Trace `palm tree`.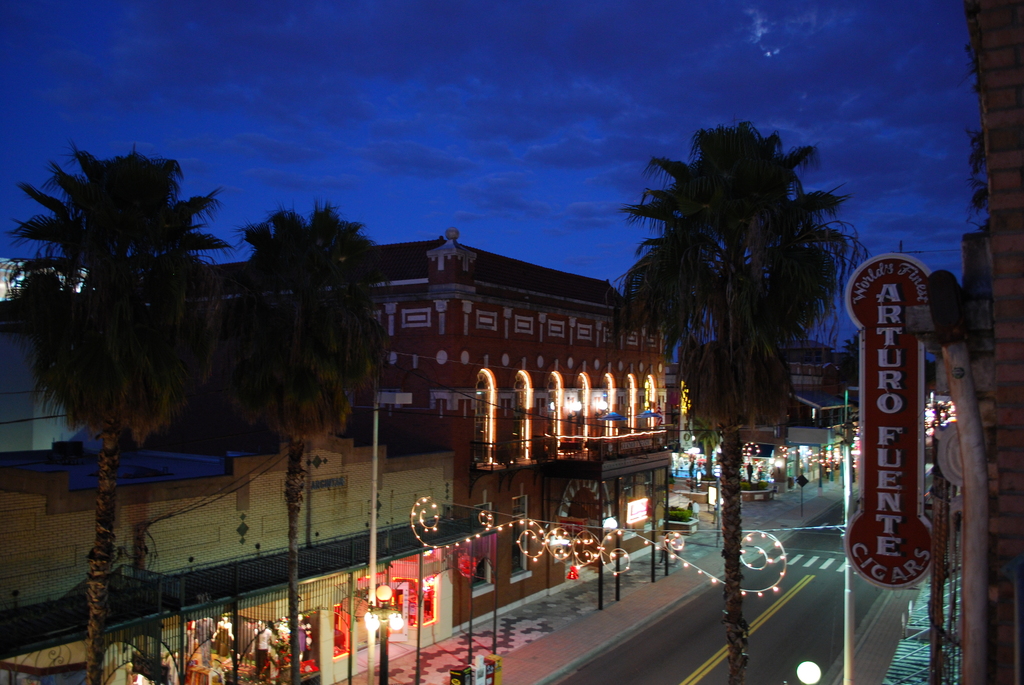
Traced to <region>0, 153, 230, 684</region>.
